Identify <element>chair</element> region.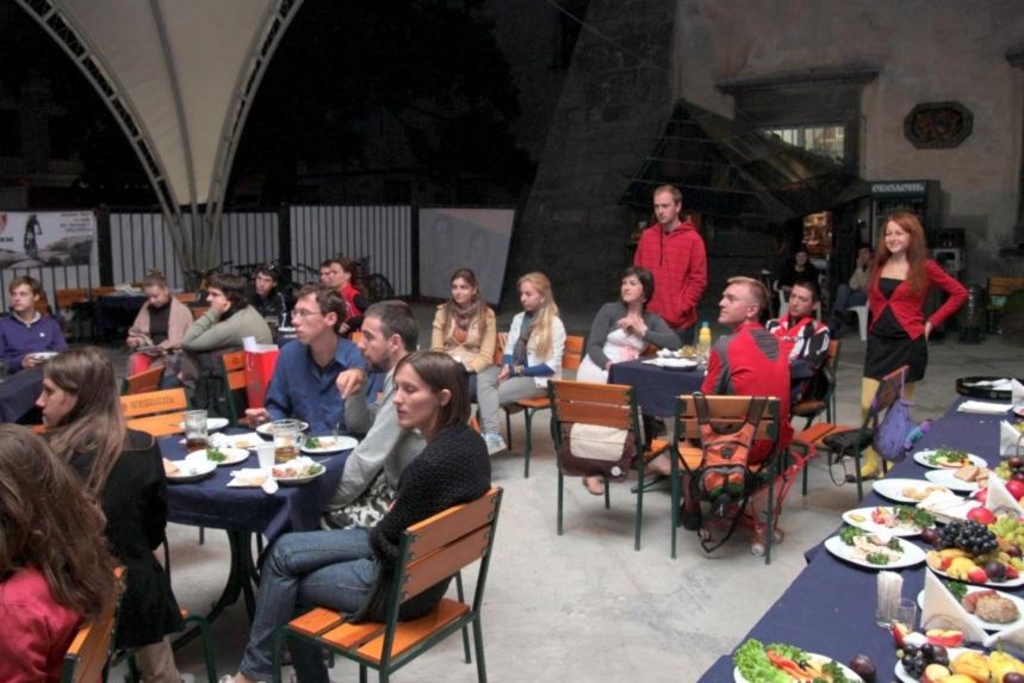
Region: bbox=[798, 361, 914, 508].
